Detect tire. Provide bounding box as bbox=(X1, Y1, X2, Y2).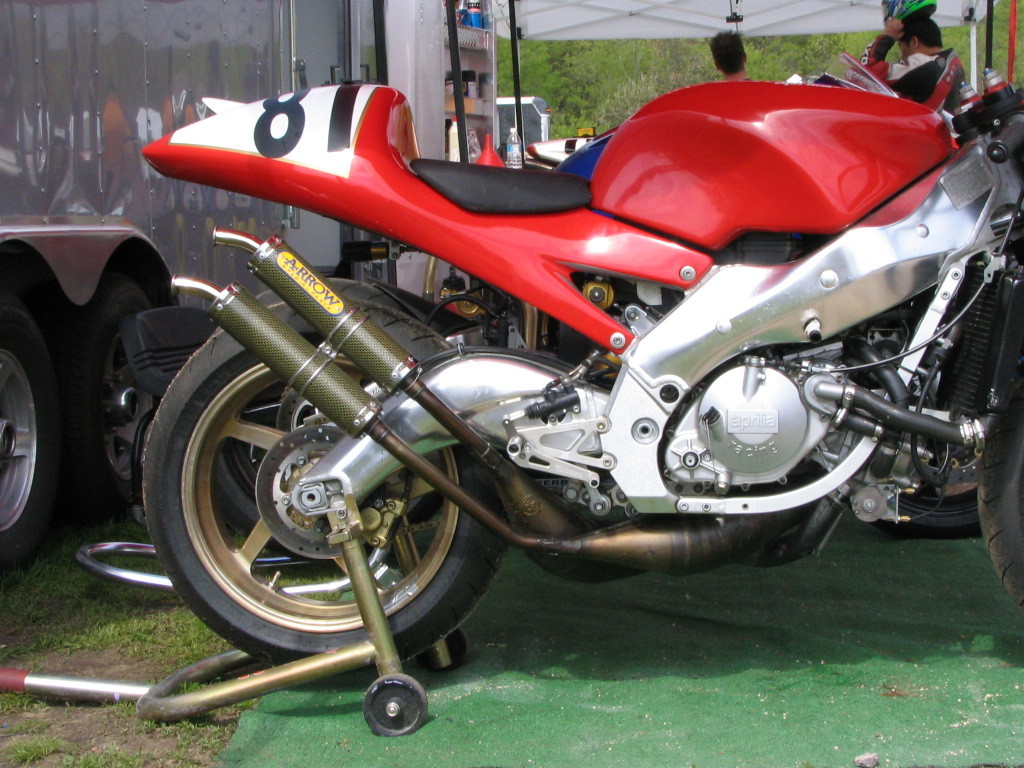
bbox=(89, 352, 167, 500).
